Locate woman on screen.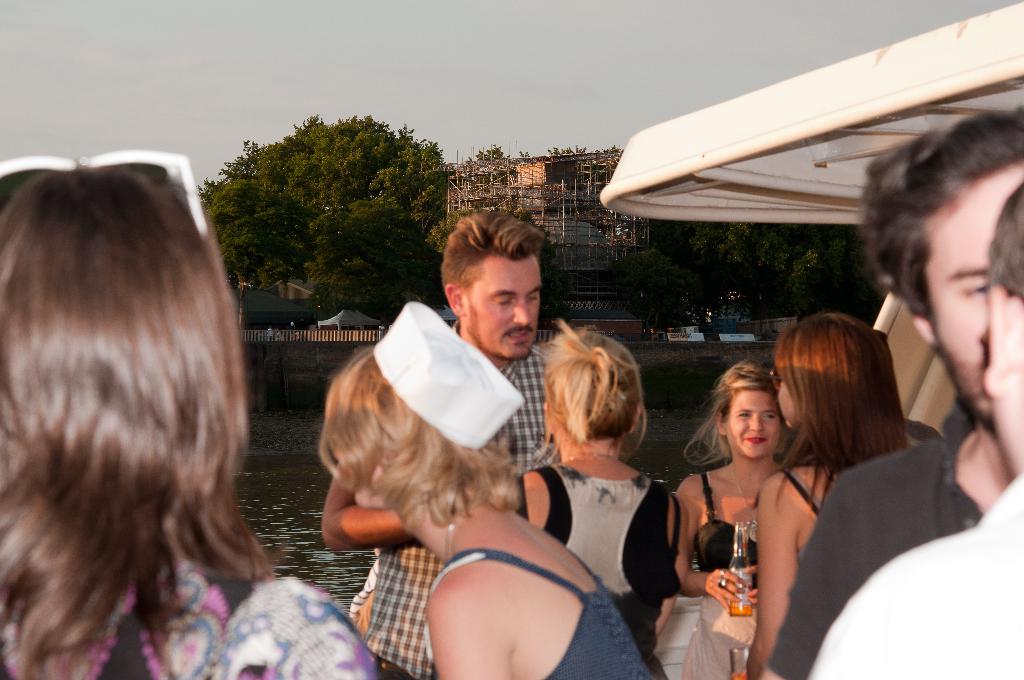
On screen at rect(744, 315, 911, 679).
